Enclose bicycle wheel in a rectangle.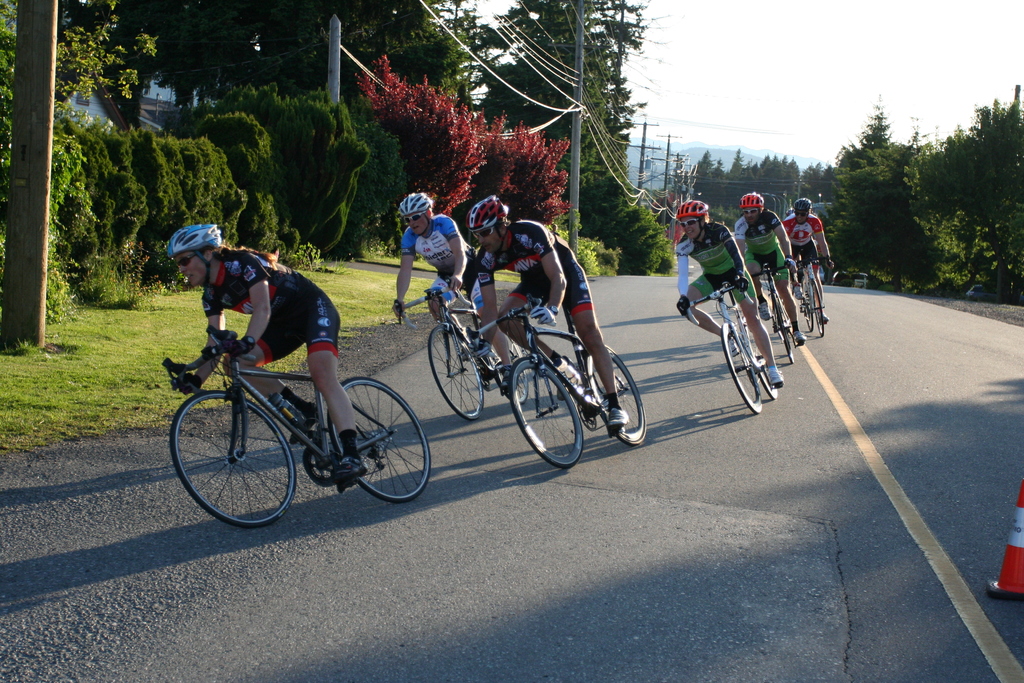
<bbox>773, 293, 793, 365</bbox>.
